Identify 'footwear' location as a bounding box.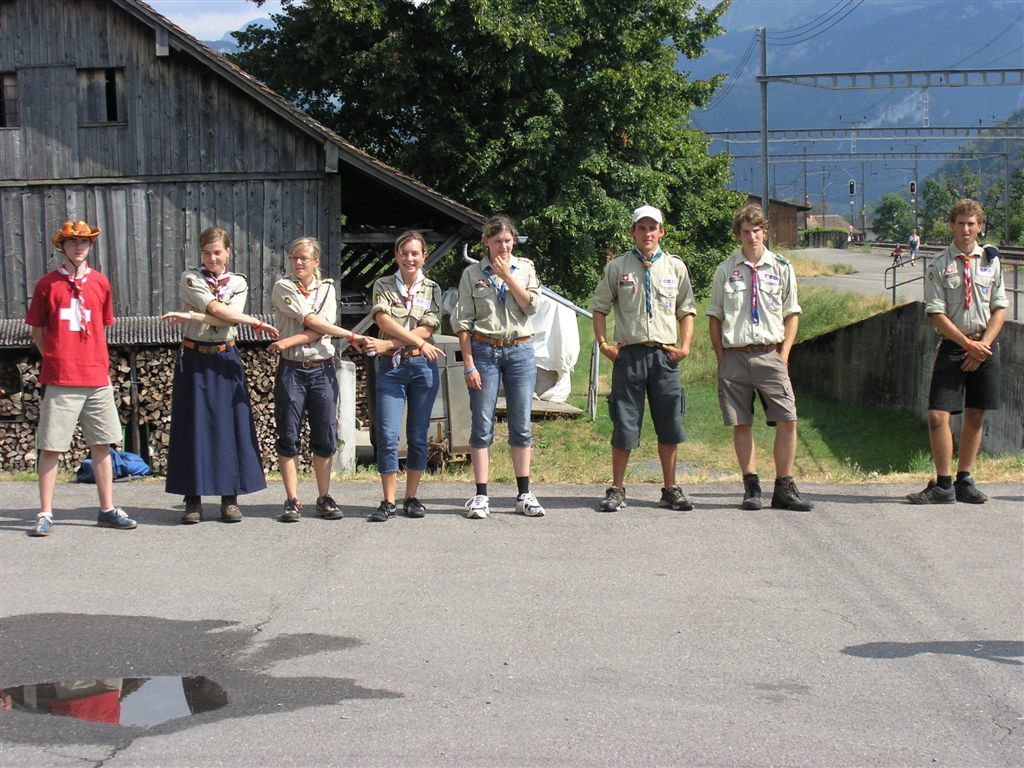
BBox(515, 488, 548, 523).
